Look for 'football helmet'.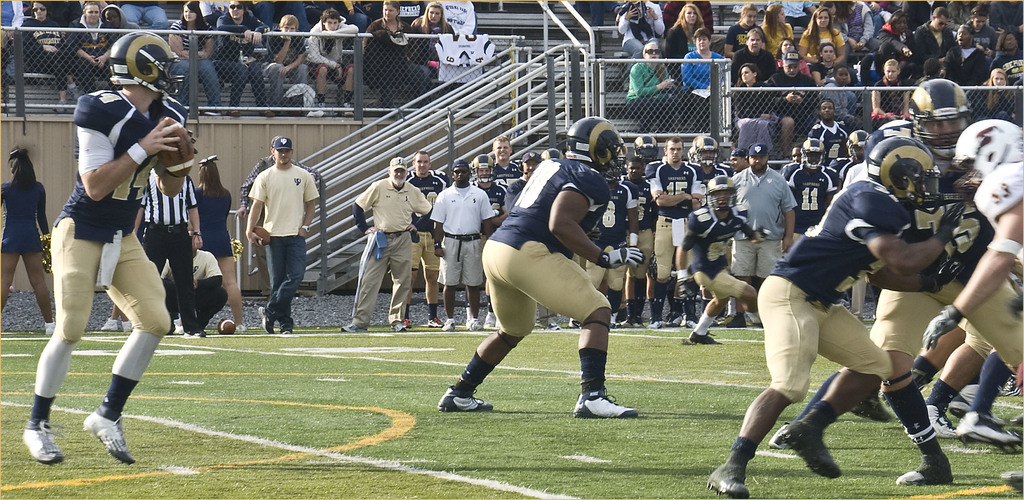
Found: bbox=[634, 134, 661, 165].
